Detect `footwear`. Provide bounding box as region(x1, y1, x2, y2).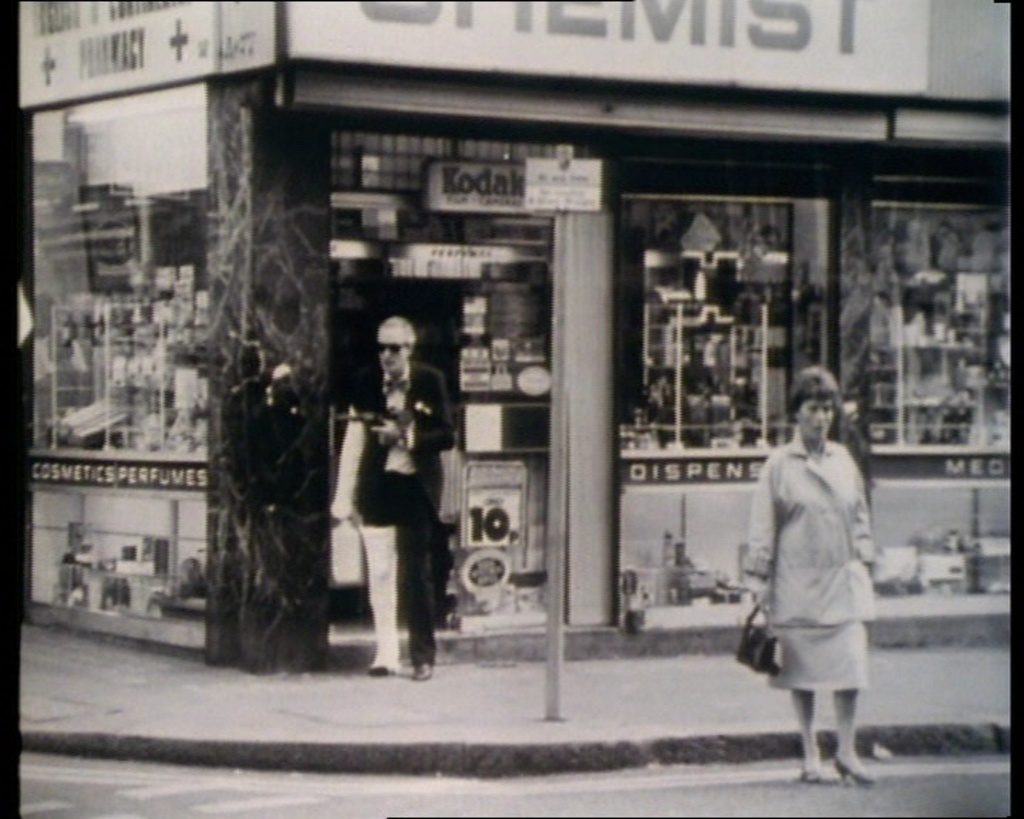
region(370, 667, 397, 680).
